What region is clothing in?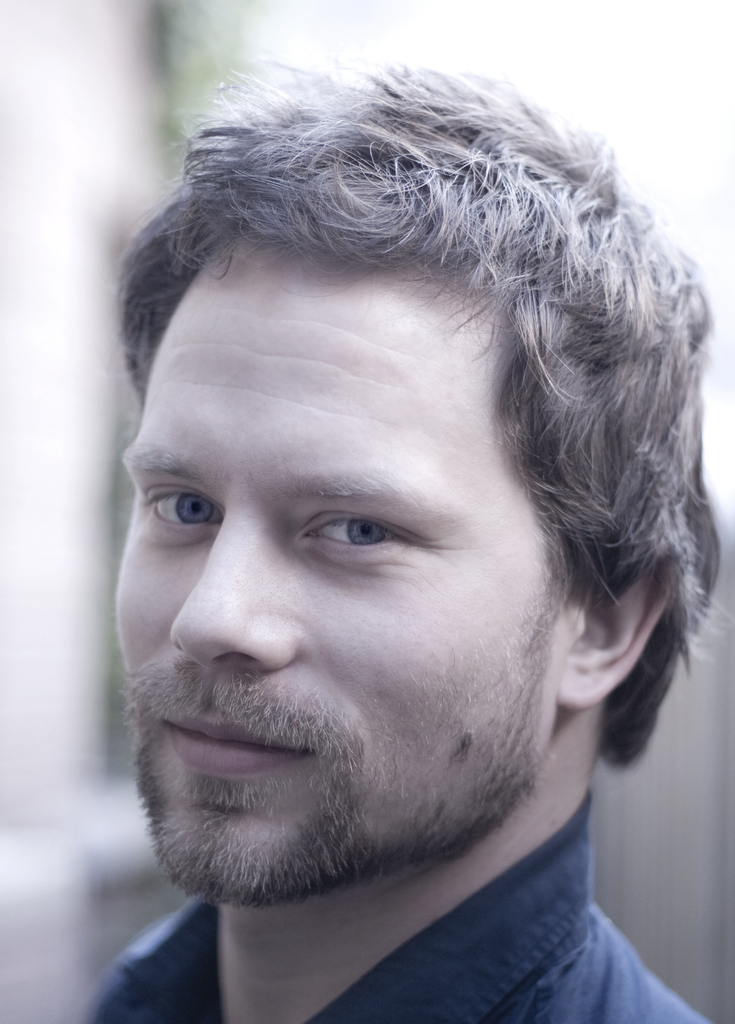
BBox(85, 792, 709, 1023).
